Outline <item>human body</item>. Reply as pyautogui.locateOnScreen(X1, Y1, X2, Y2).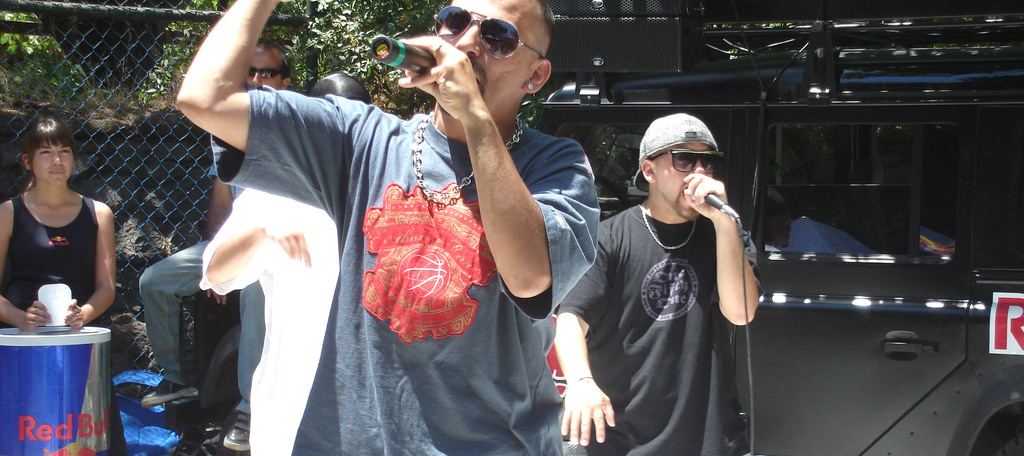
pyautogui.locateOnScreen(201, 186, 346, 455).
